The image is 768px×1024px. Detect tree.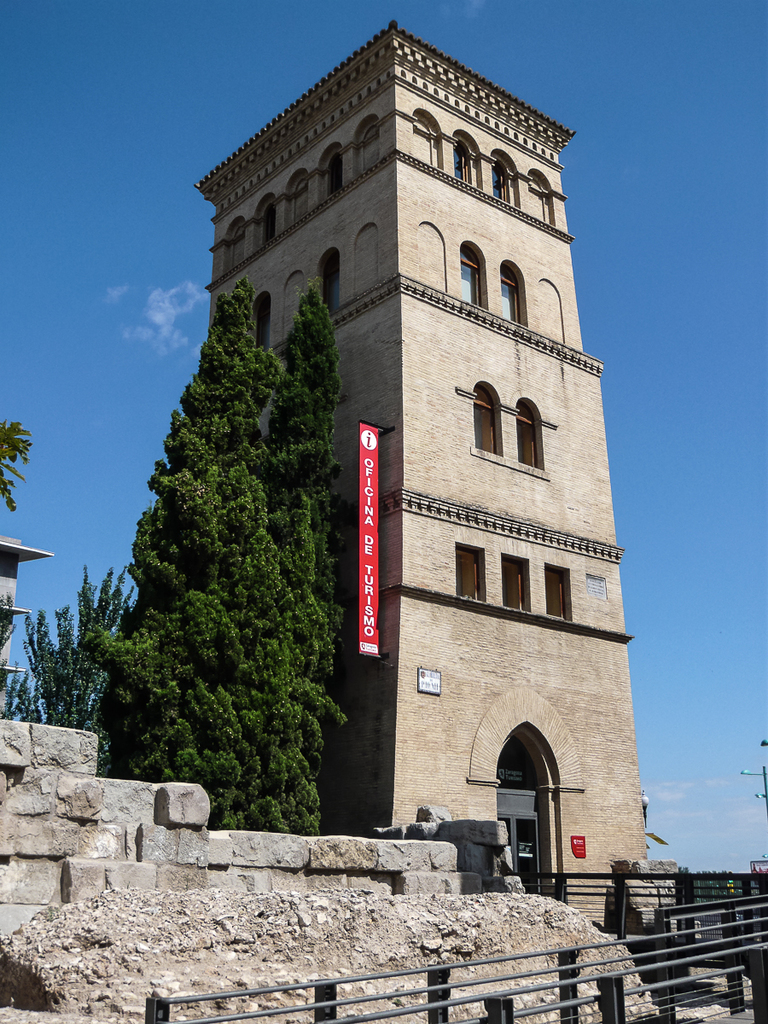
Detection: detection(0, 568, 143, 753).
